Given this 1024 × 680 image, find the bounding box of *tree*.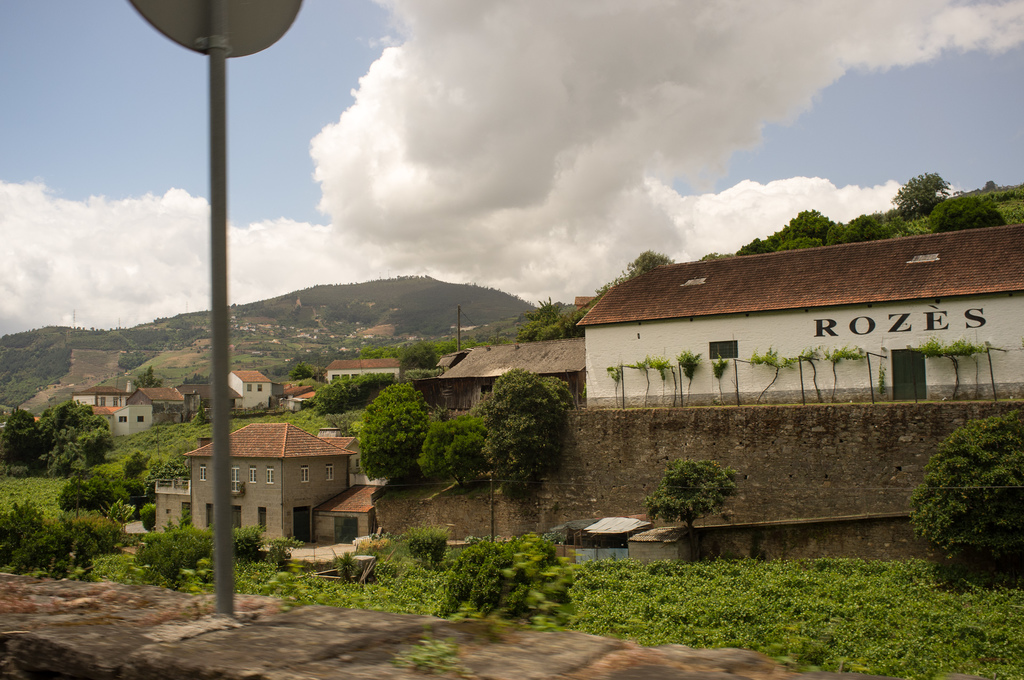
x1=518 y1=294 x2=547 y2=340.
